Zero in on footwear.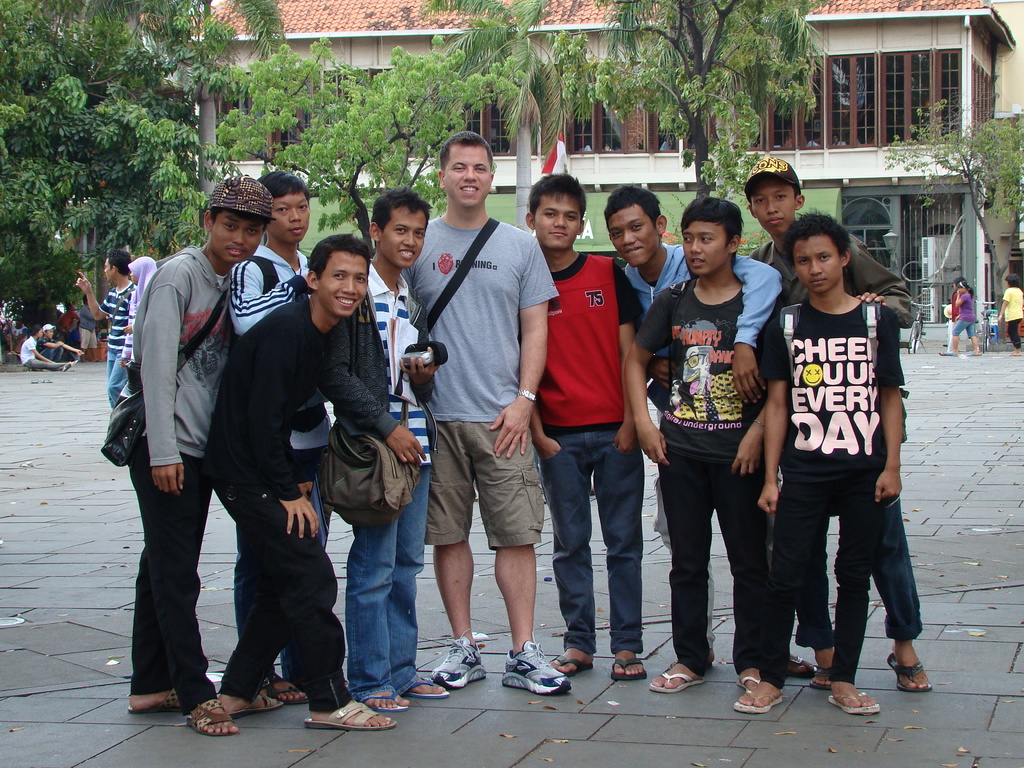
Zeroed in: x1=646, y1=657, x2=708, y2=698.
